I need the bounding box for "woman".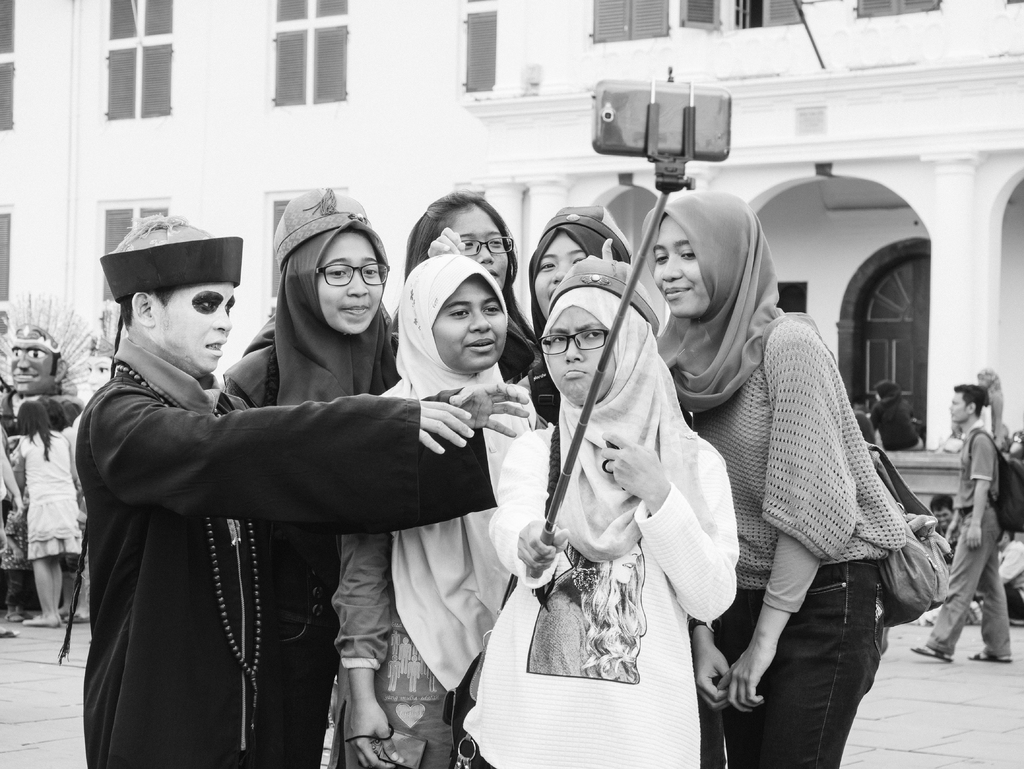
Here it is: 6:394:85:630.
